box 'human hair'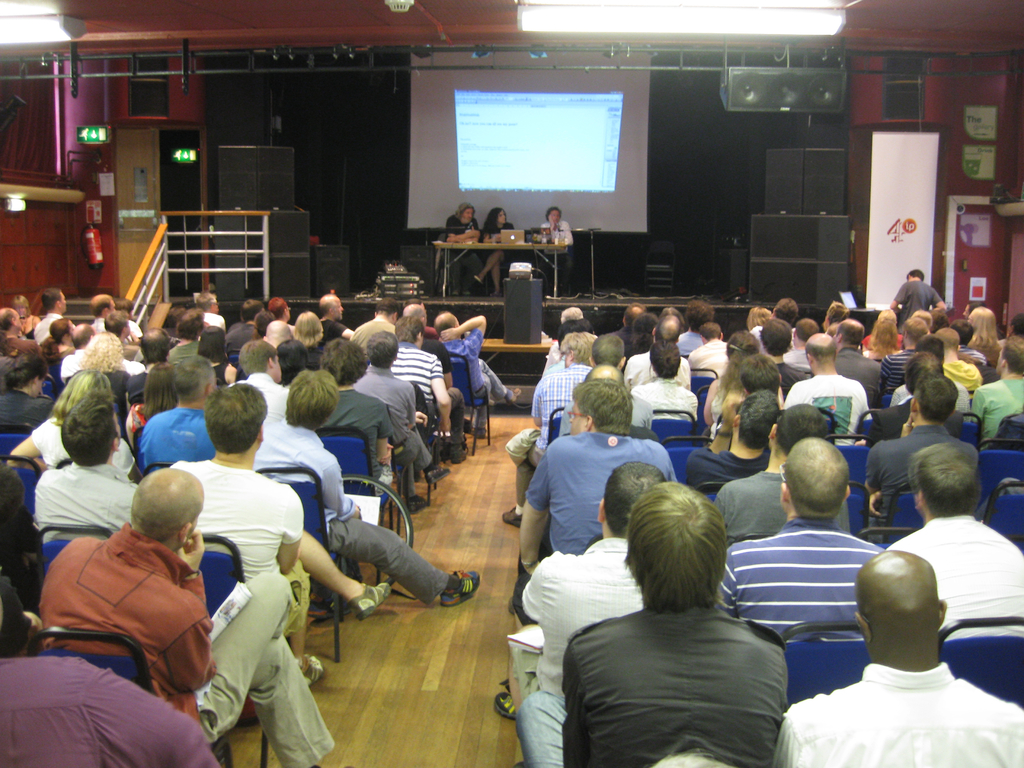
pyautogui.locateOnScreen(906, 270, 930, 281)
